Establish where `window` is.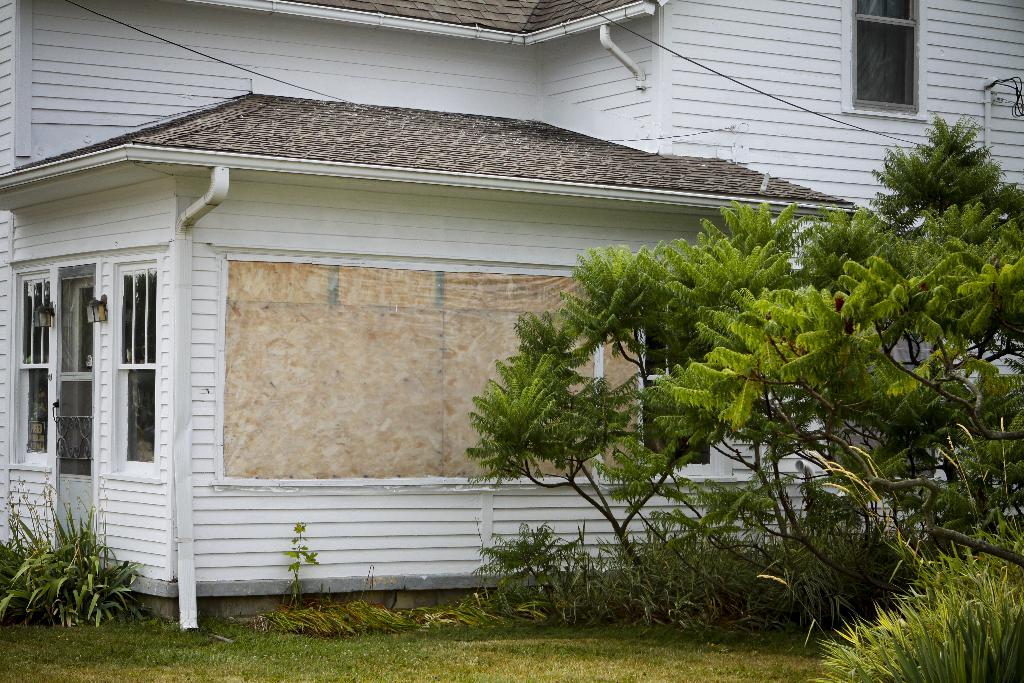
Established at box(116, 261, 163, 472).
